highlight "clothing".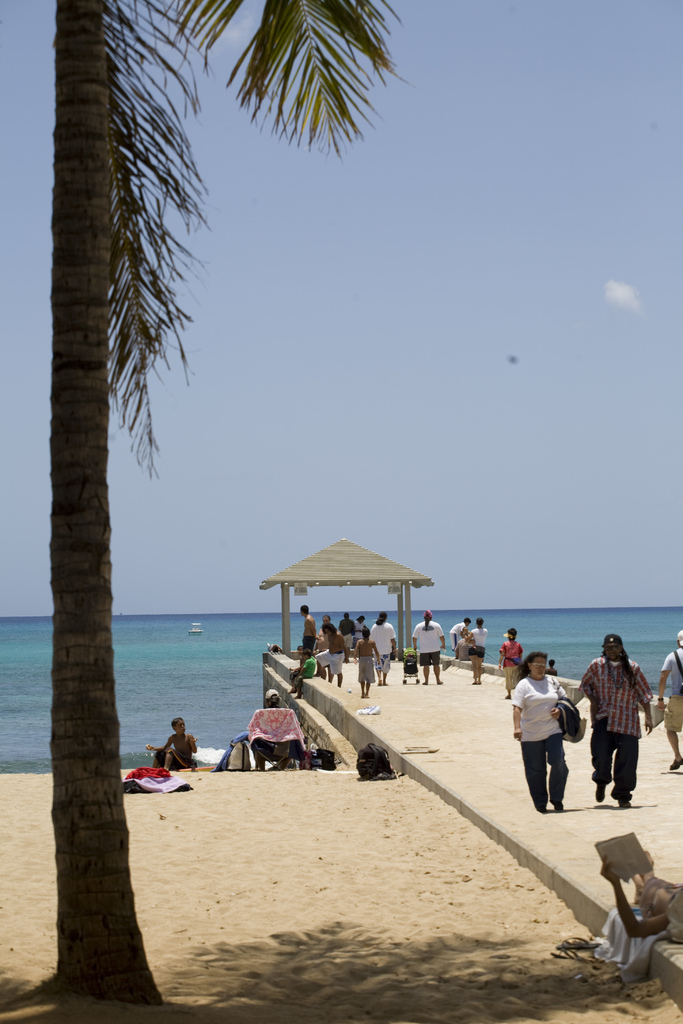
Highlighted region: x1=515 y1=675 x2=566 y2=806.
